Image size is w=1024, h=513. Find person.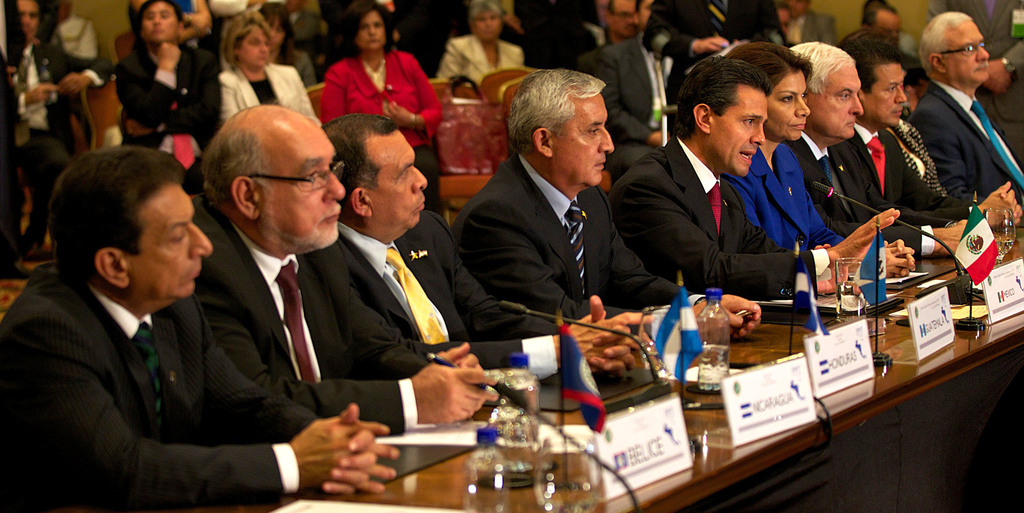
[611, 59, 910, 290].
